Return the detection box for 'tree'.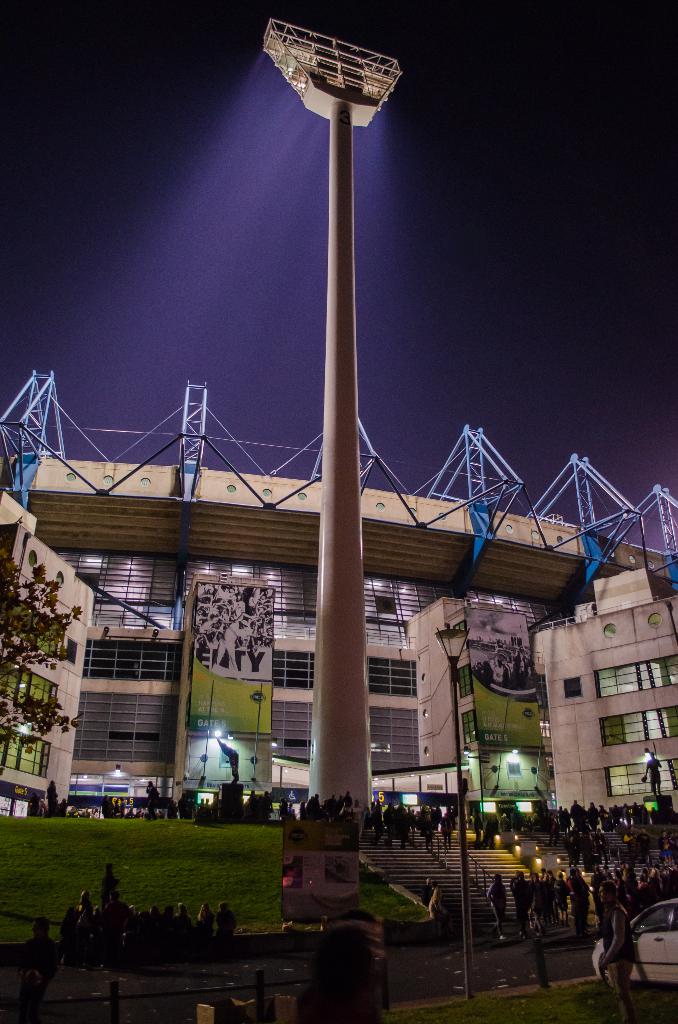
[0, 543, 76, 760].
